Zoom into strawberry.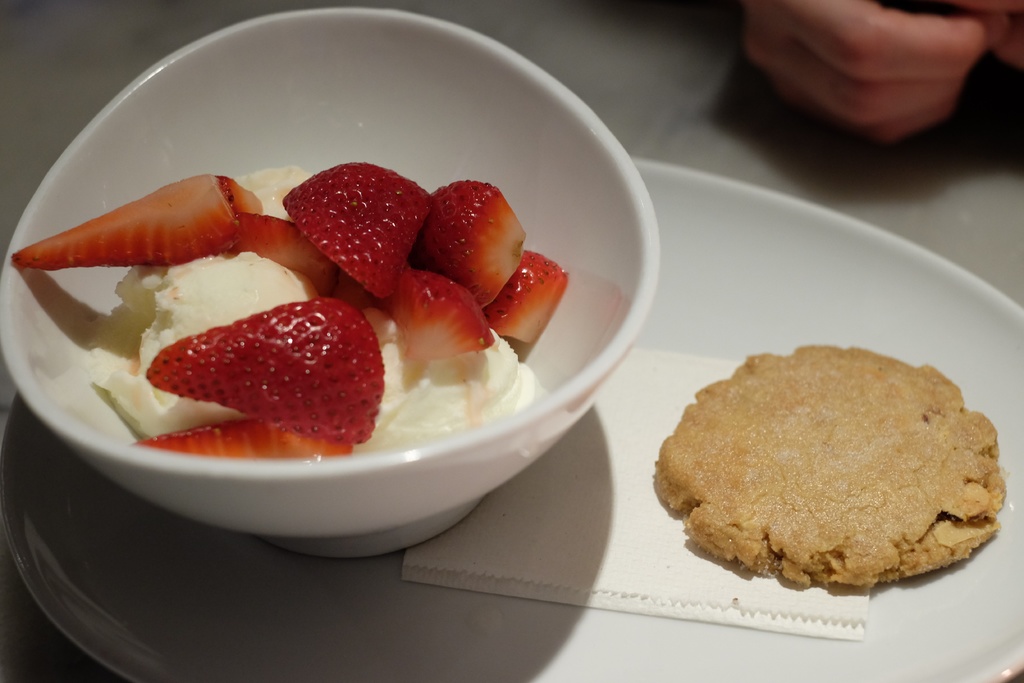
Zoom target: 385,263,490,365.
